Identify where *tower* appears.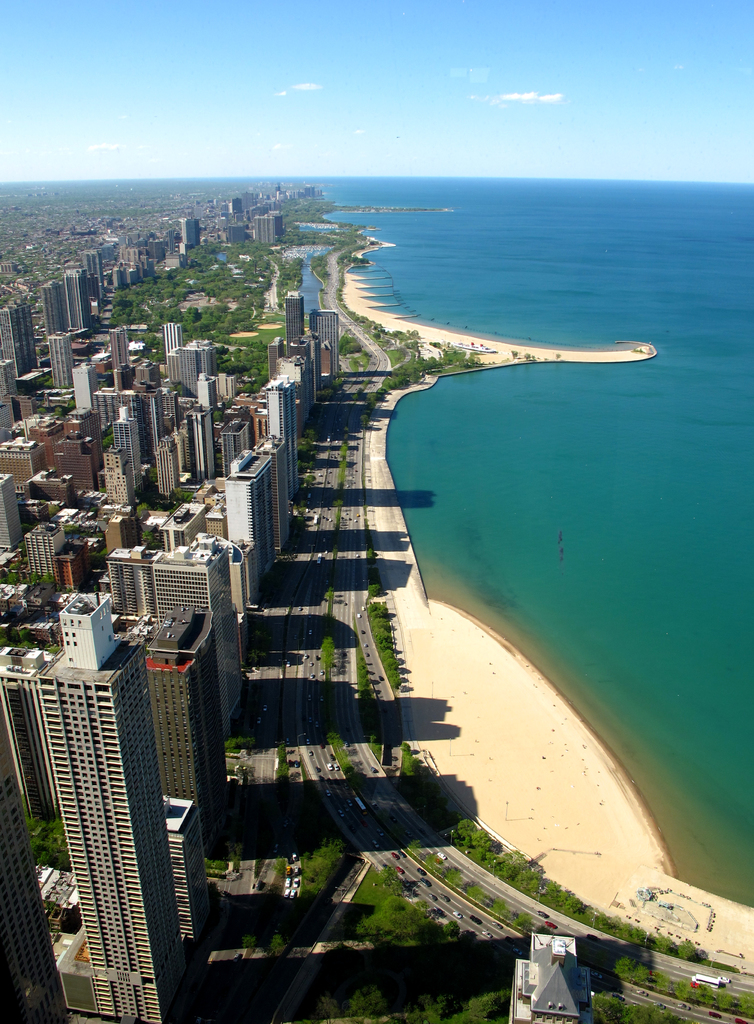
Appears at crop(311, 312, 333, 379).
